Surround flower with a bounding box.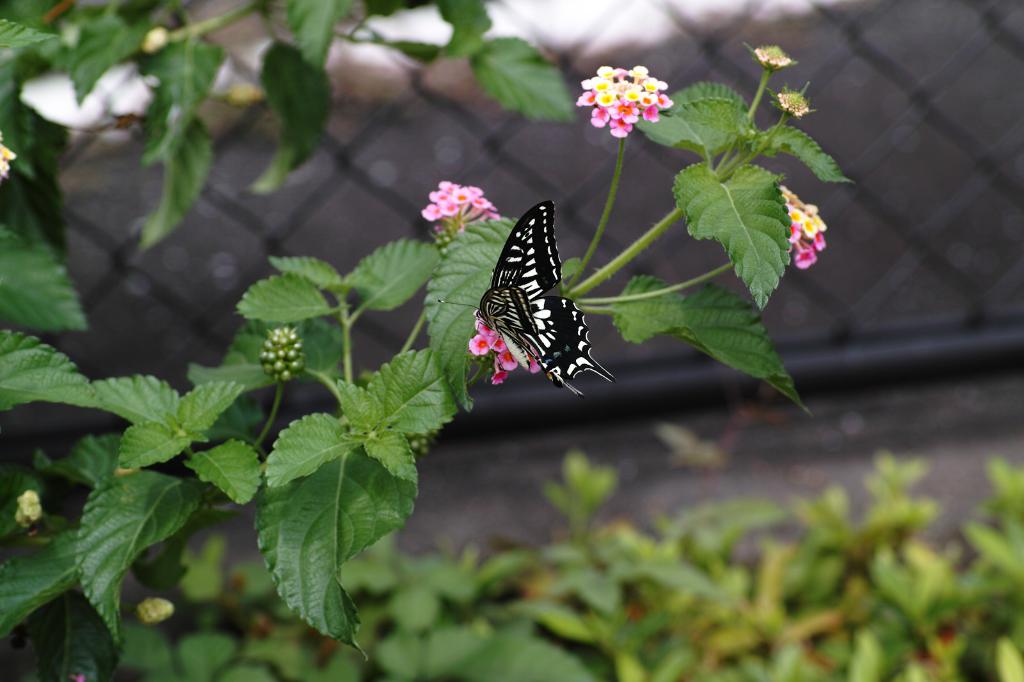
(576, 66, 671, 139).
